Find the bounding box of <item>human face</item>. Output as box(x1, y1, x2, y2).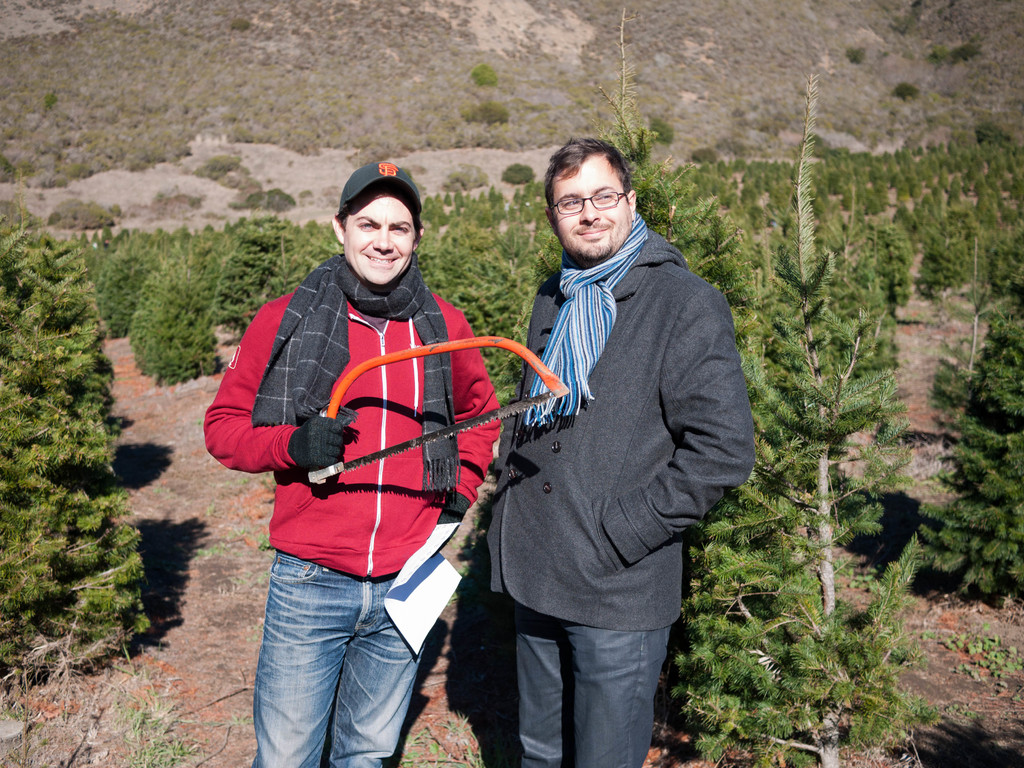
box(343, 191, 417, 284).
